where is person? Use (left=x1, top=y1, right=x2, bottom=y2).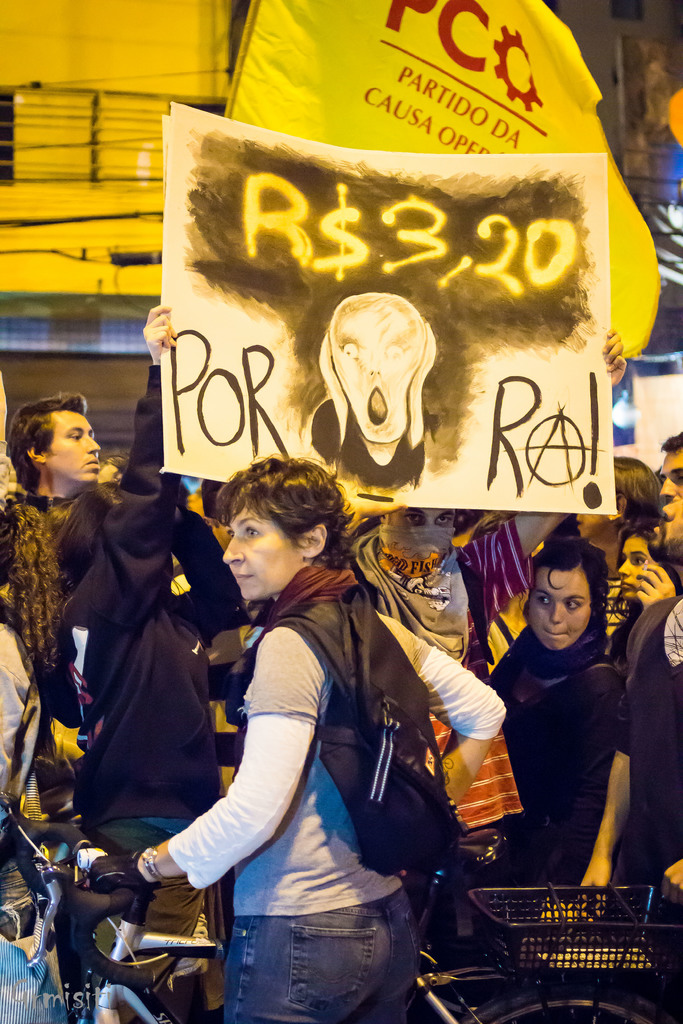
(left=49, top=280, right=247, bottom=879).
